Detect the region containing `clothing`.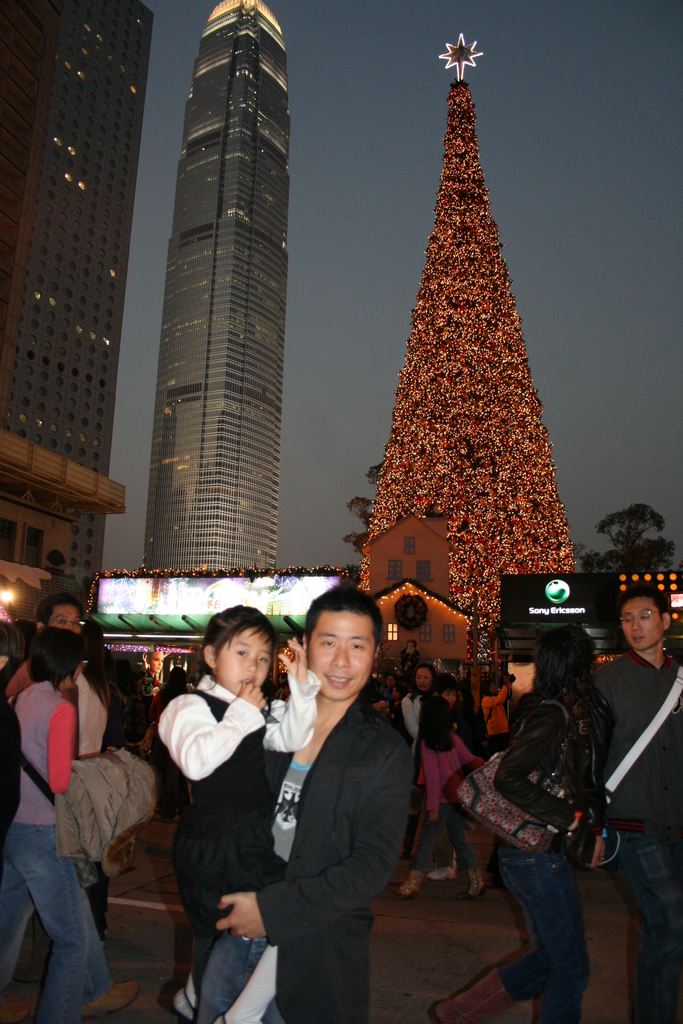
x1=586 y1=643 x2=682 y2=1023.
